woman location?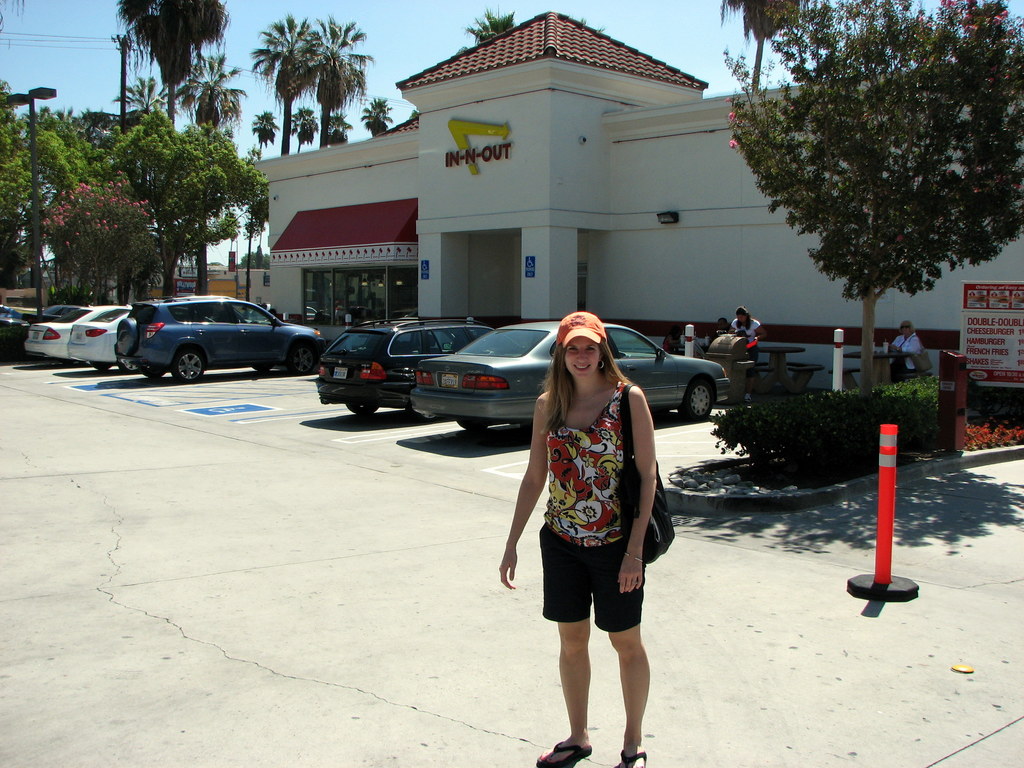
bbox=[886, 319, 919, 383]
